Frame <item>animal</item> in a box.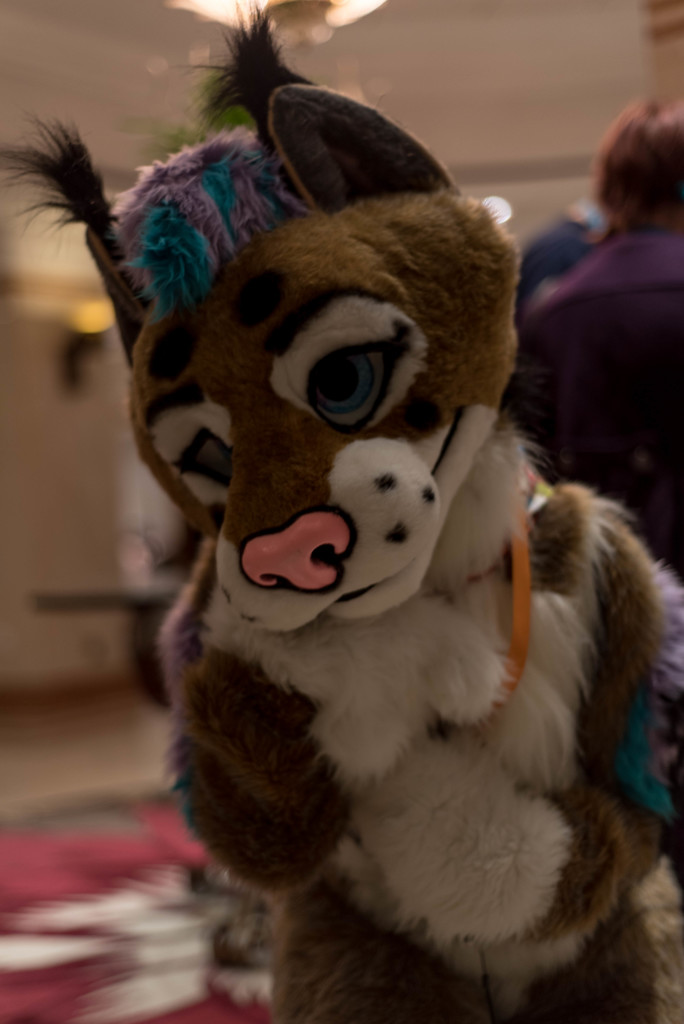
bbox=[0, 0, 683, 1023].
